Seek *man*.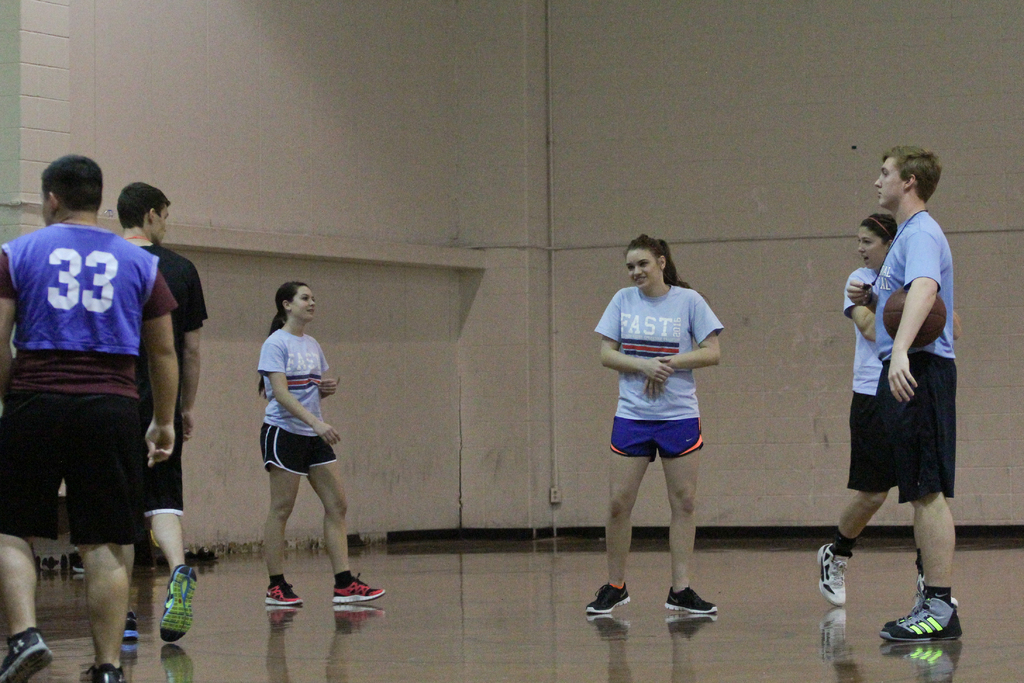
detection(114, 181, 210, 649).
